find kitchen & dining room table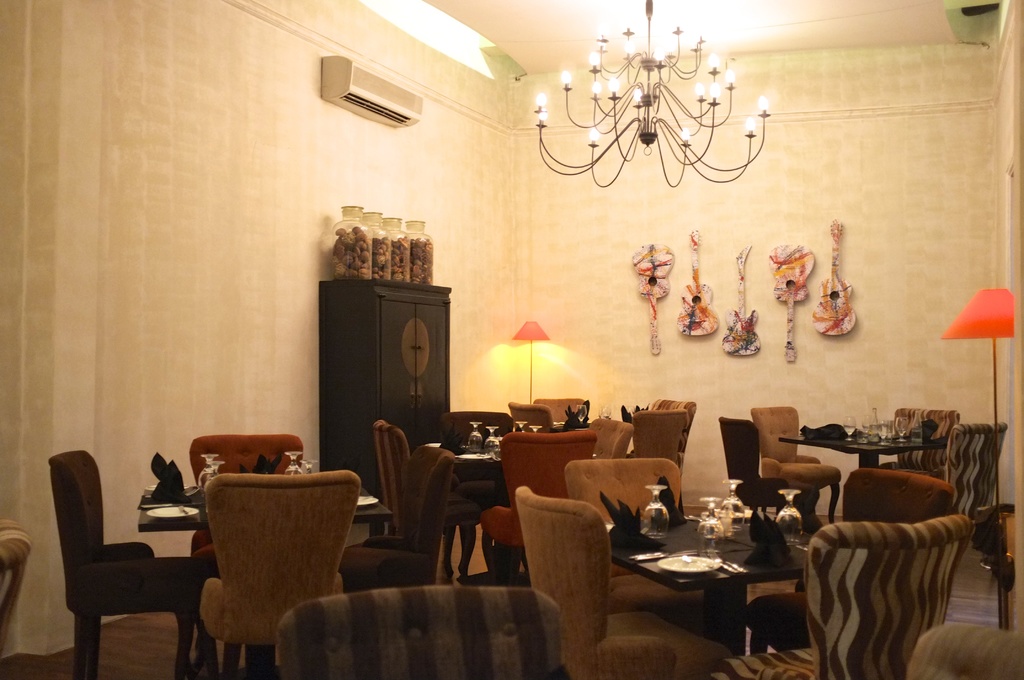
(left=776, top=398, right=948, bottom=469)
